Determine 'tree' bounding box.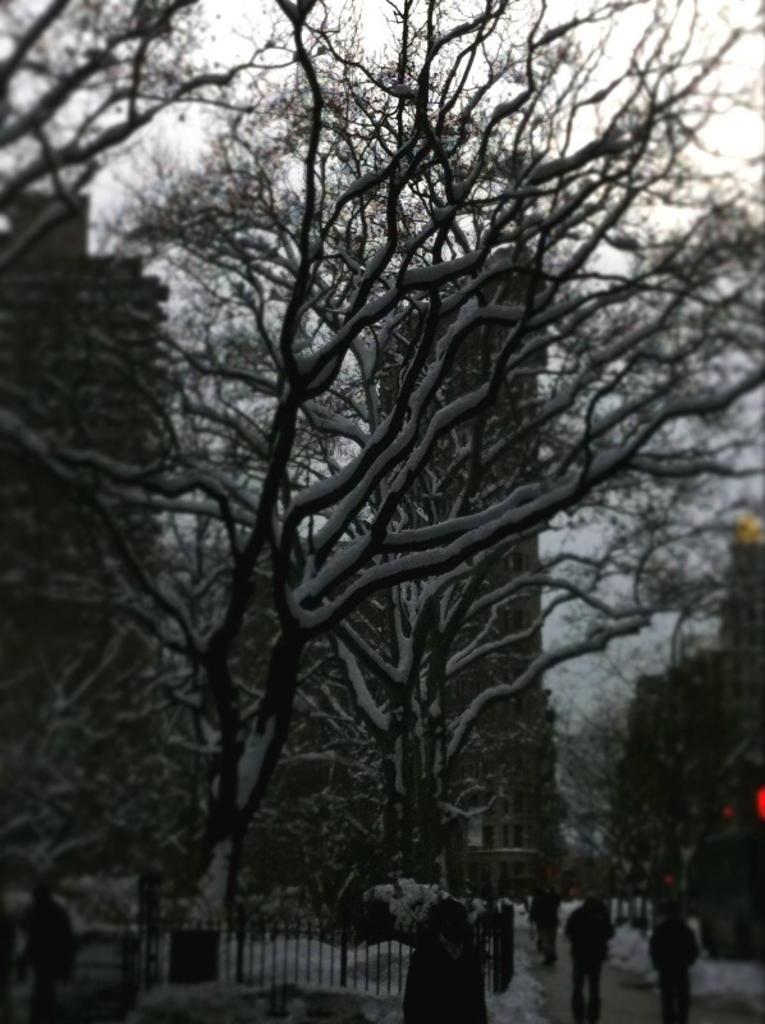
Determined: {"left": 35, "top": 3, "right": 714, "bottom": 992}.
